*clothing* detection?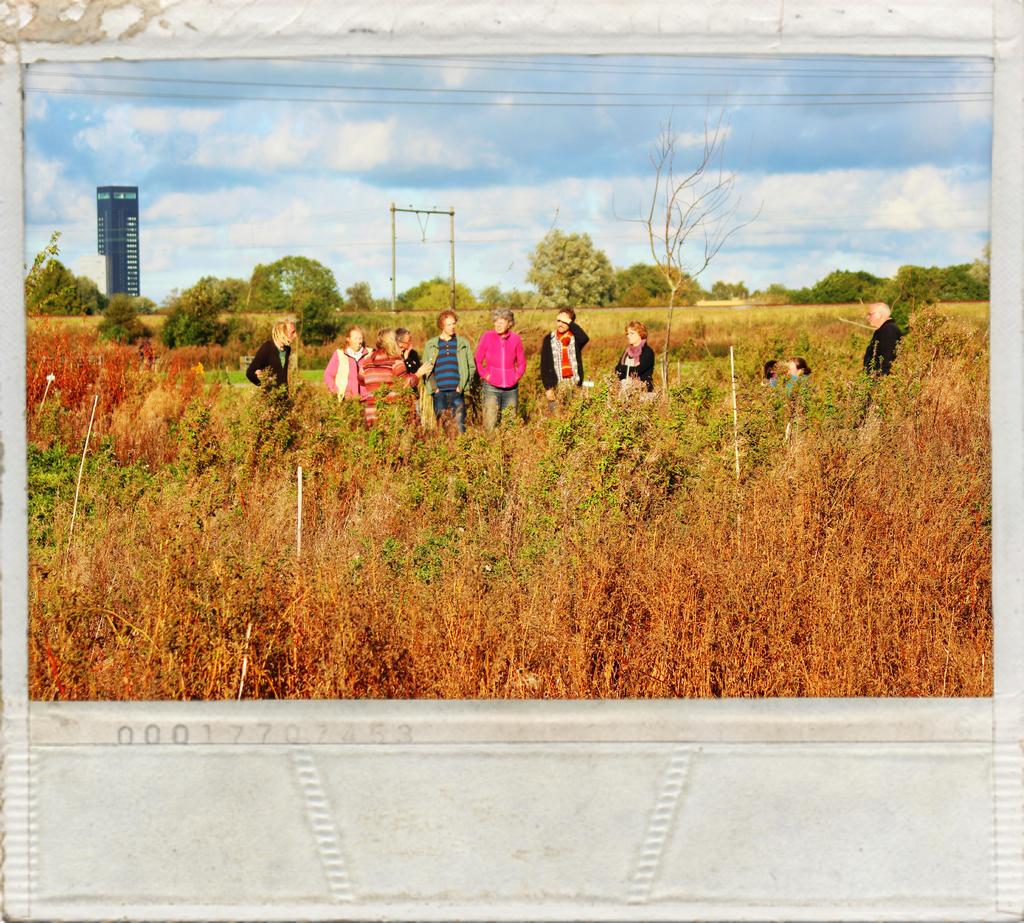
<box>767,369,778,395</box>
